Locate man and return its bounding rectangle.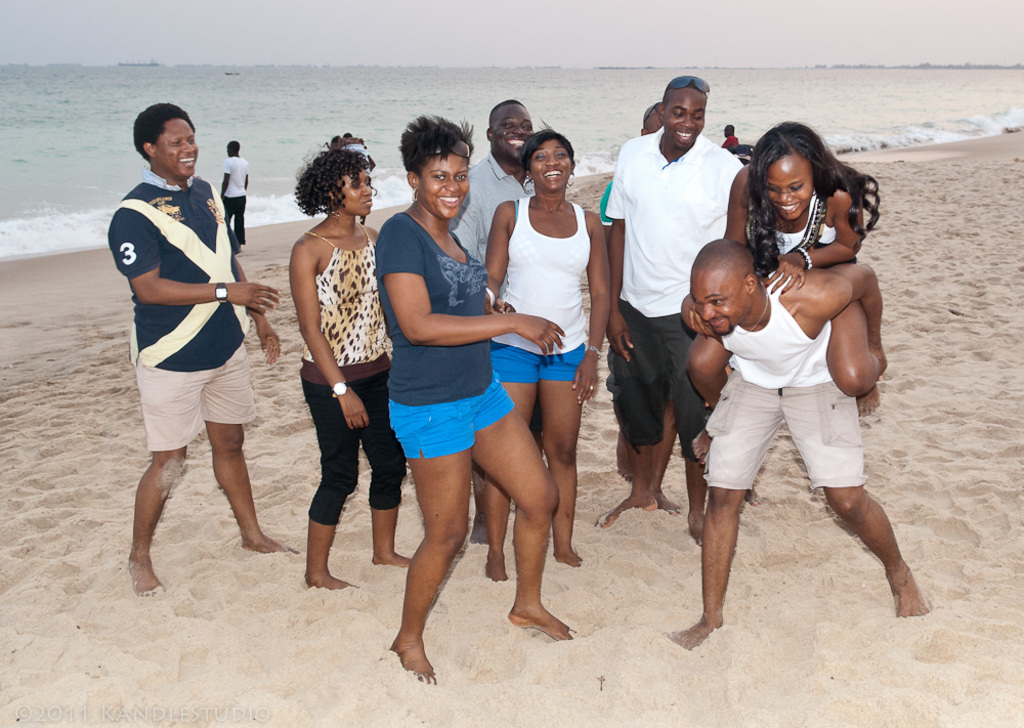
(left=672, top=235, right=926, bottom=649).
